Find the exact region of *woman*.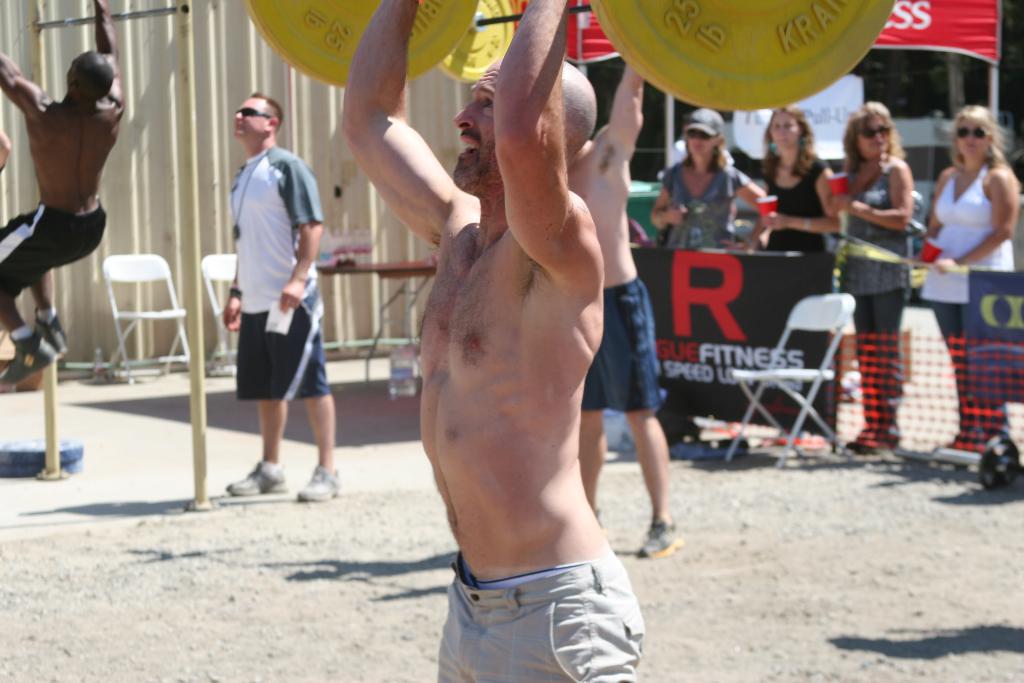
Exact region: (x1=736, y1=102, x2=845, y2=454).
